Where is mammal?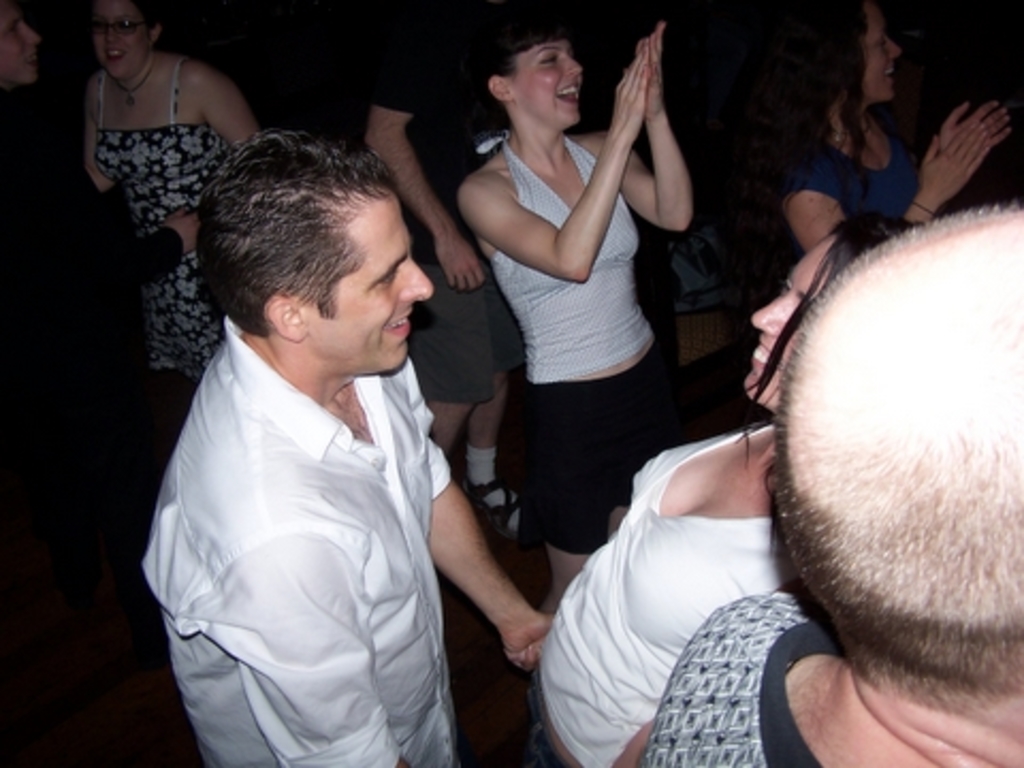
select_region(457, 17, 702, 766).
